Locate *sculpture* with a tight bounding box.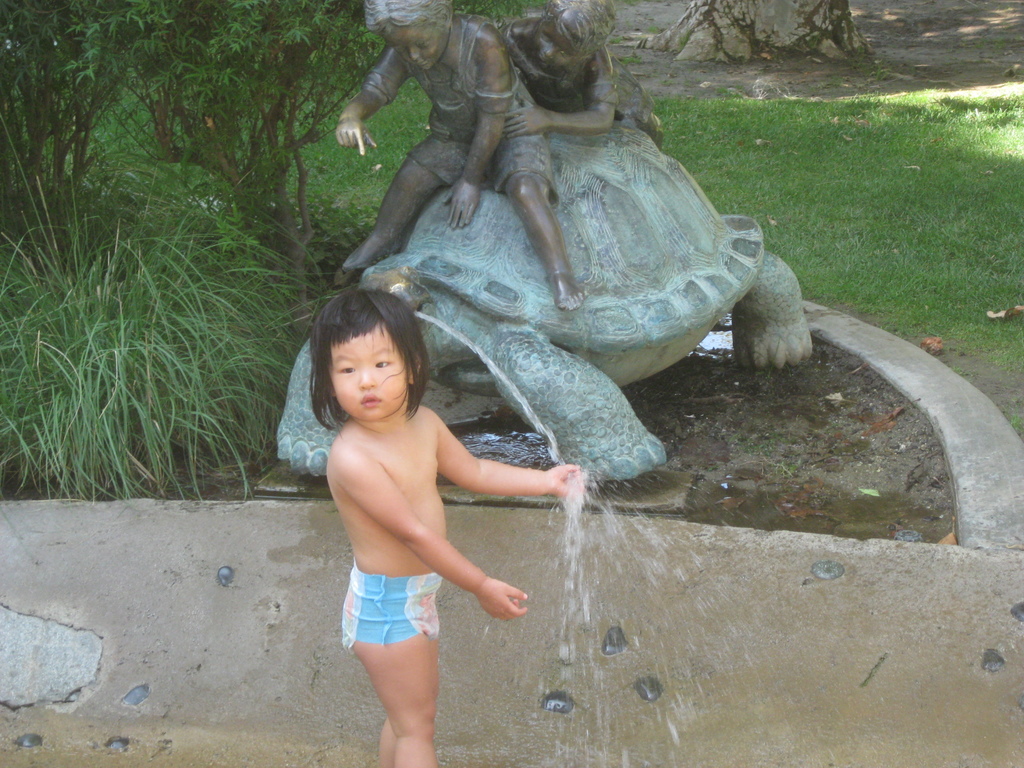
274, 127, 816, 492.
